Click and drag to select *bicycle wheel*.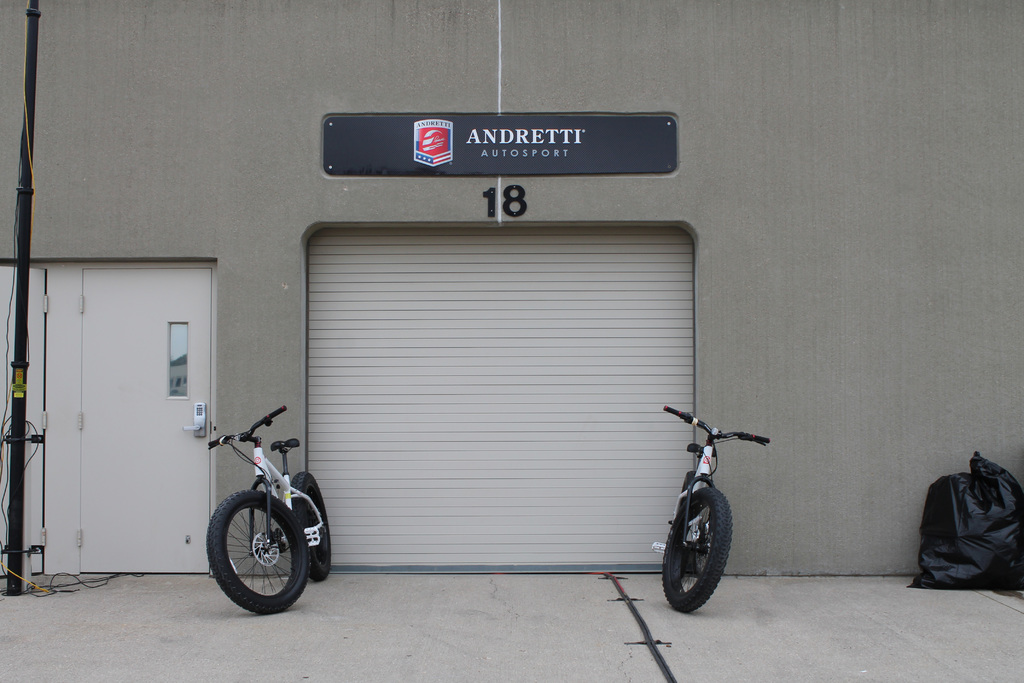
Selection: 285,473,330,583.
